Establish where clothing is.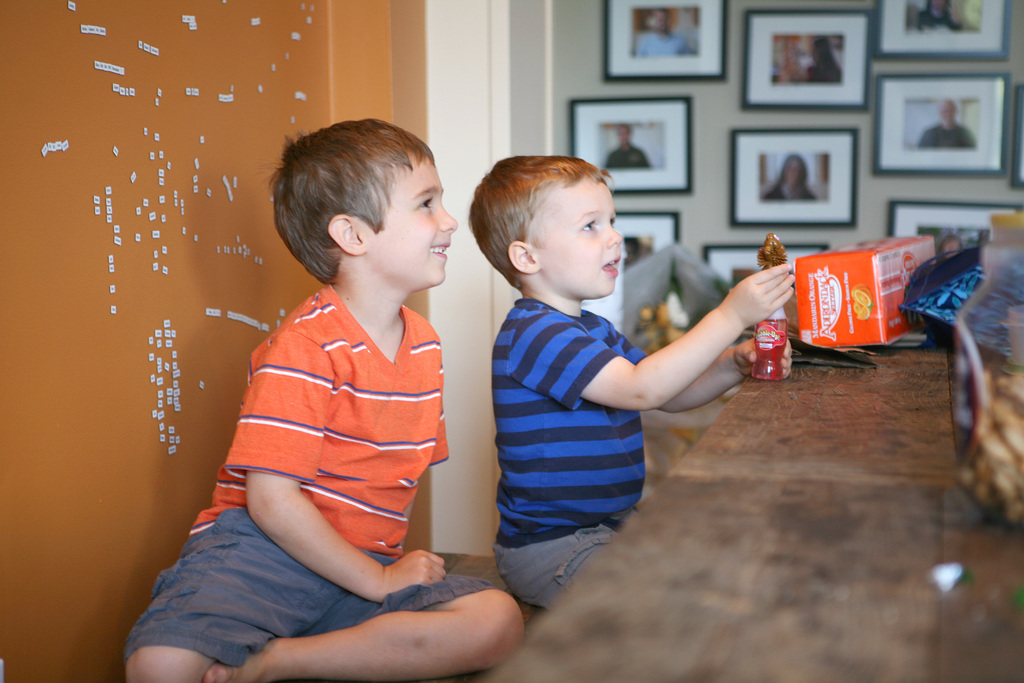
Established at [x1=488, y1=293, x2=648, y2=607].
